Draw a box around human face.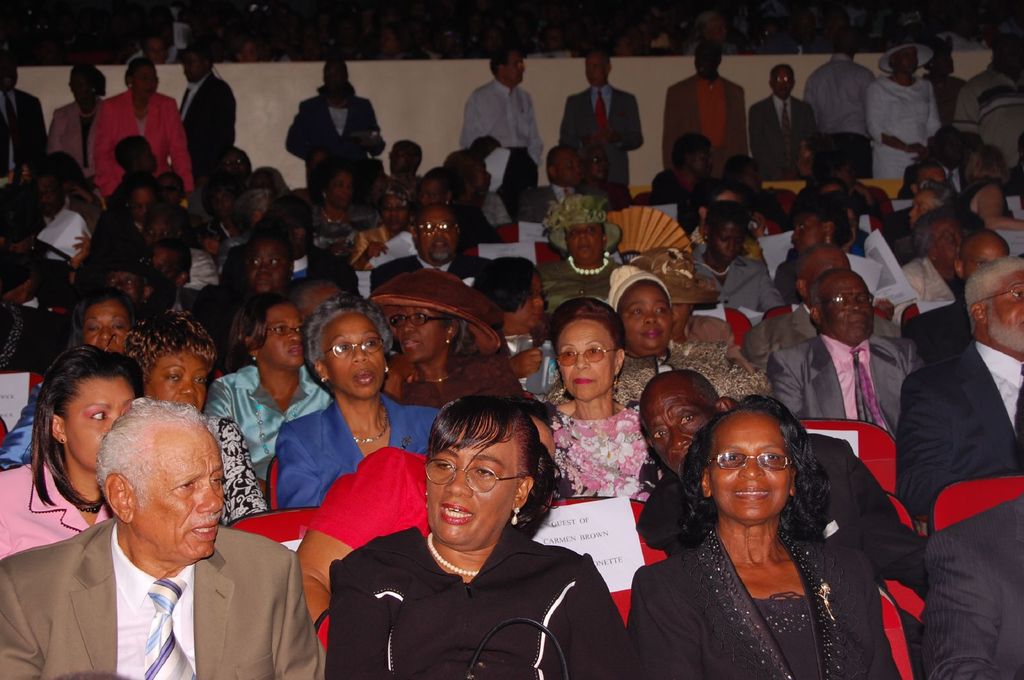
select_region(132, 65, 158, 93).
